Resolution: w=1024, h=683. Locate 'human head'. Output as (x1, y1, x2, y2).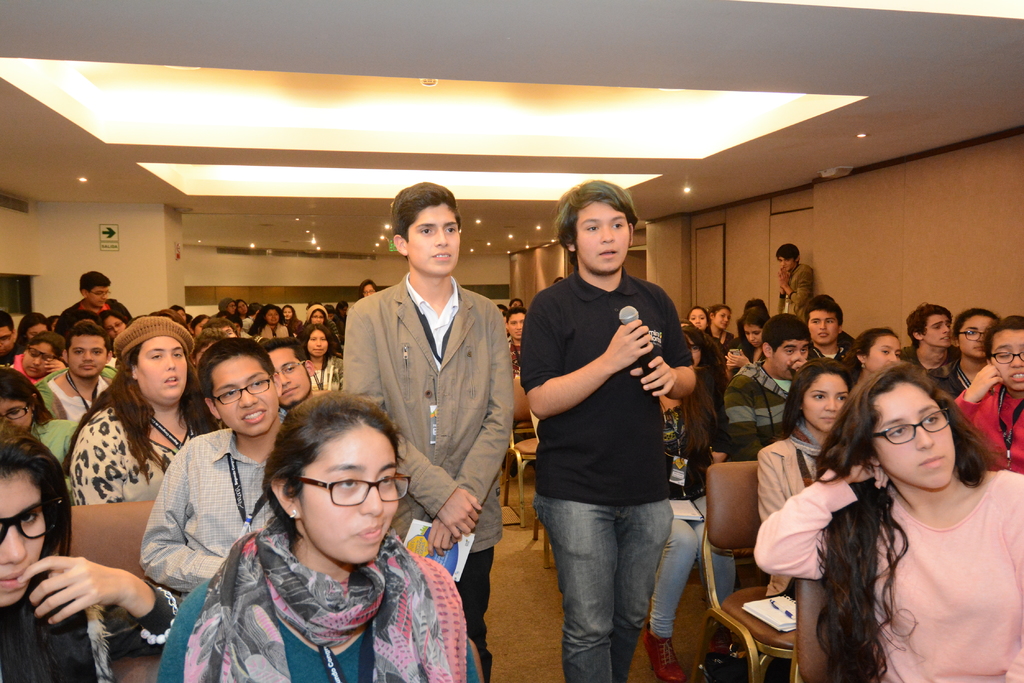
(715, 303, 731, 333).
